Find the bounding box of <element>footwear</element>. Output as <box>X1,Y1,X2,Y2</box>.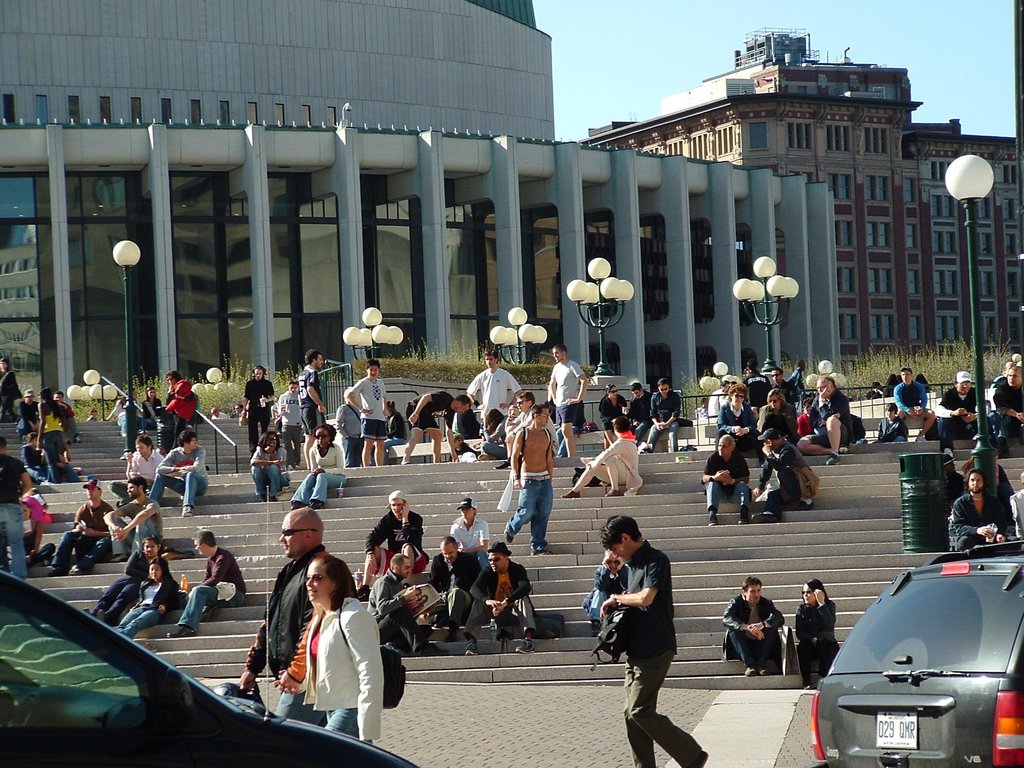
<box>706,511,719,525</box>.
